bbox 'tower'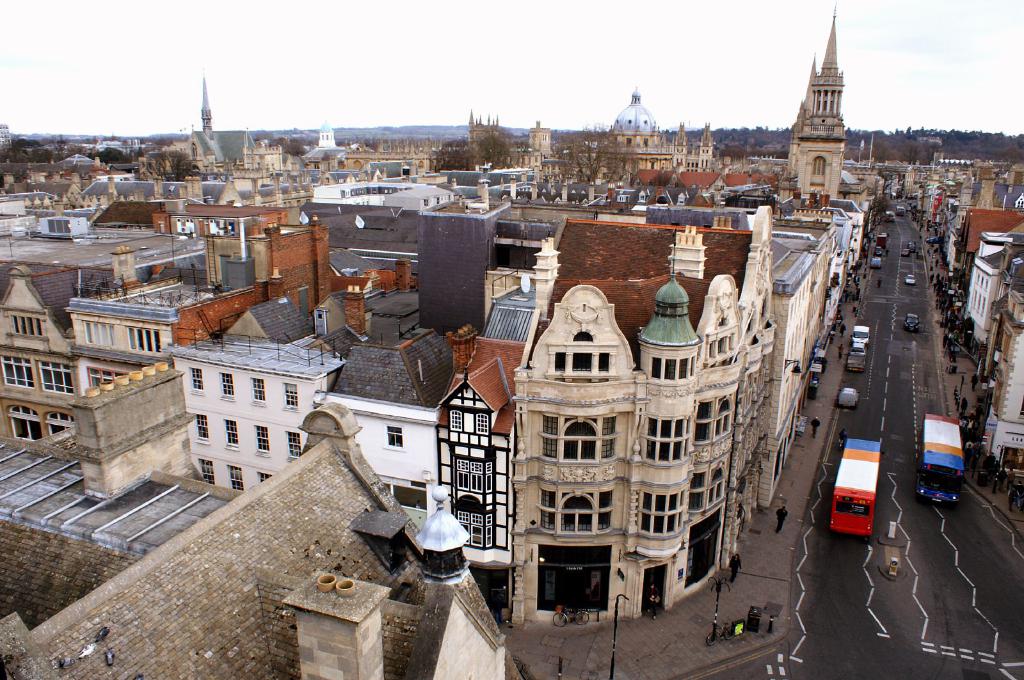
bbox=(614, 78, 655, 134)
